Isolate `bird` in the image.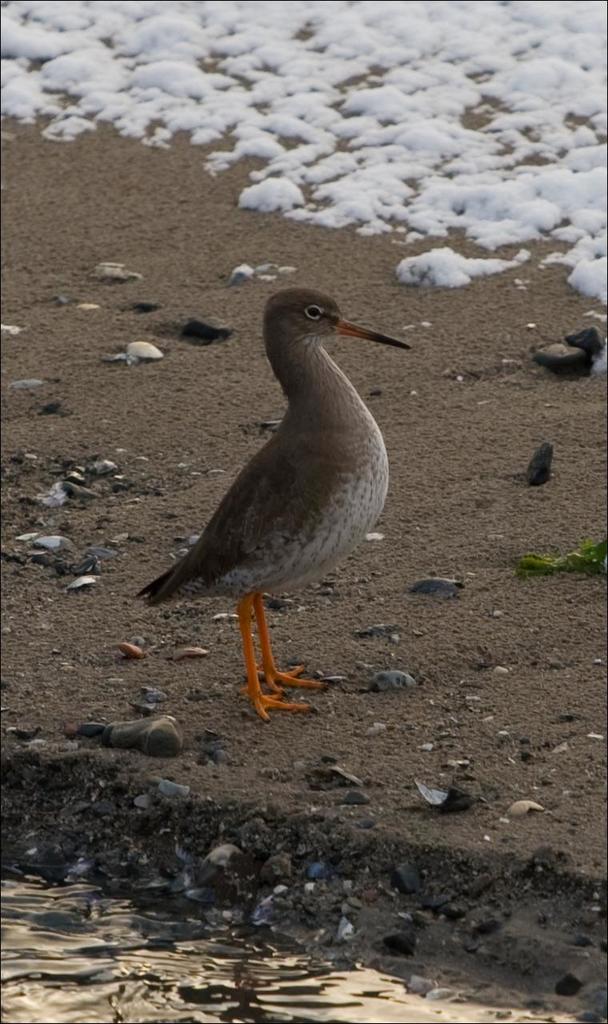
Isolated region: 130, 282, 420, 729.
